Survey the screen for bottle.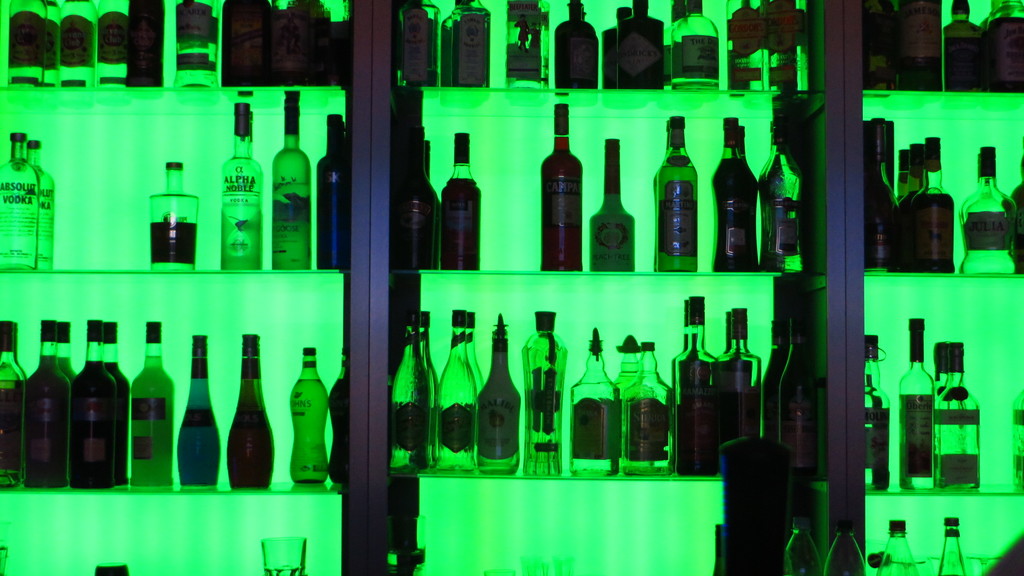
Survey found: 764/0/808/93.
